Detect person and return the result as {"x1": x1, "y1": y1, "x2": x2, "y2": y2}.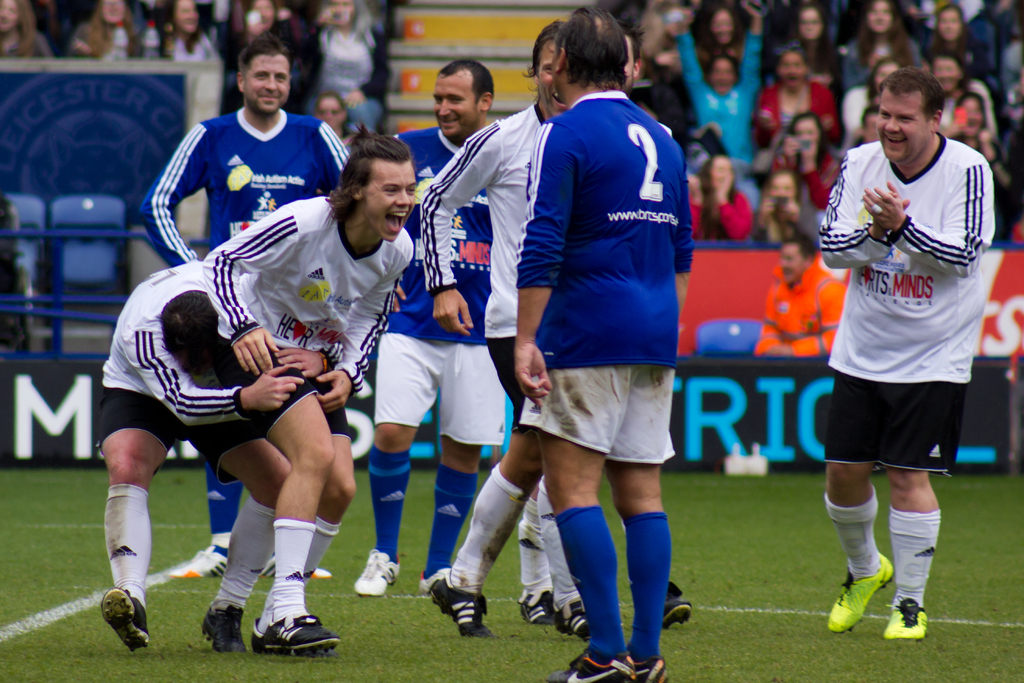
{"x1": 417, "y1": 19, "x2": 647, "y2": 666}.
